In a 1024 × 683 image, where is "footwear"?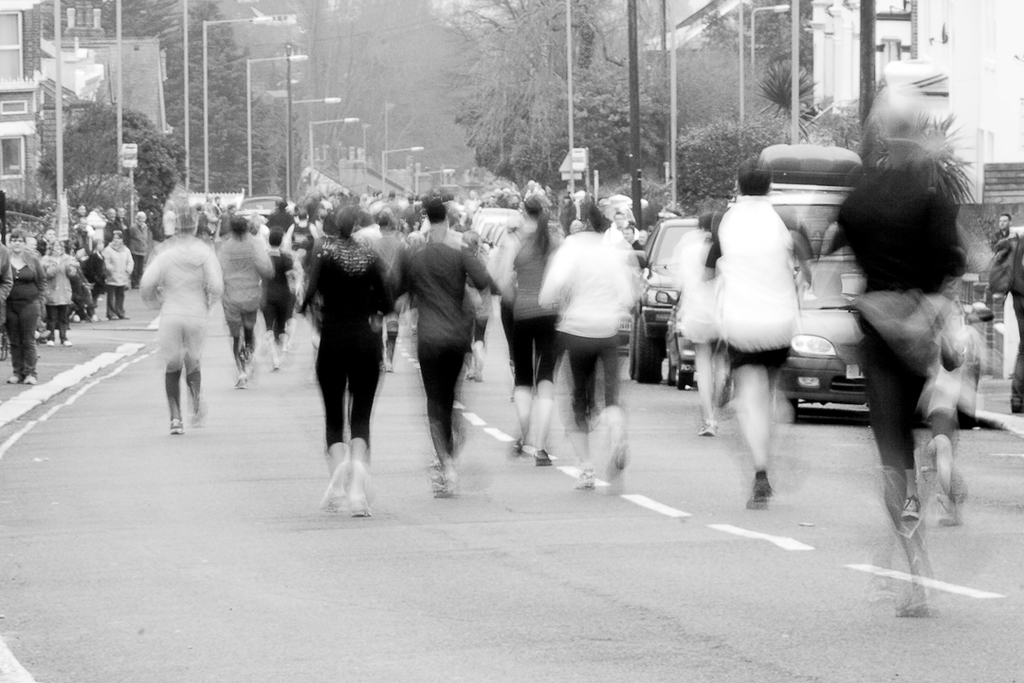
[x1=699, y1=419, x2=719, y2=437].
